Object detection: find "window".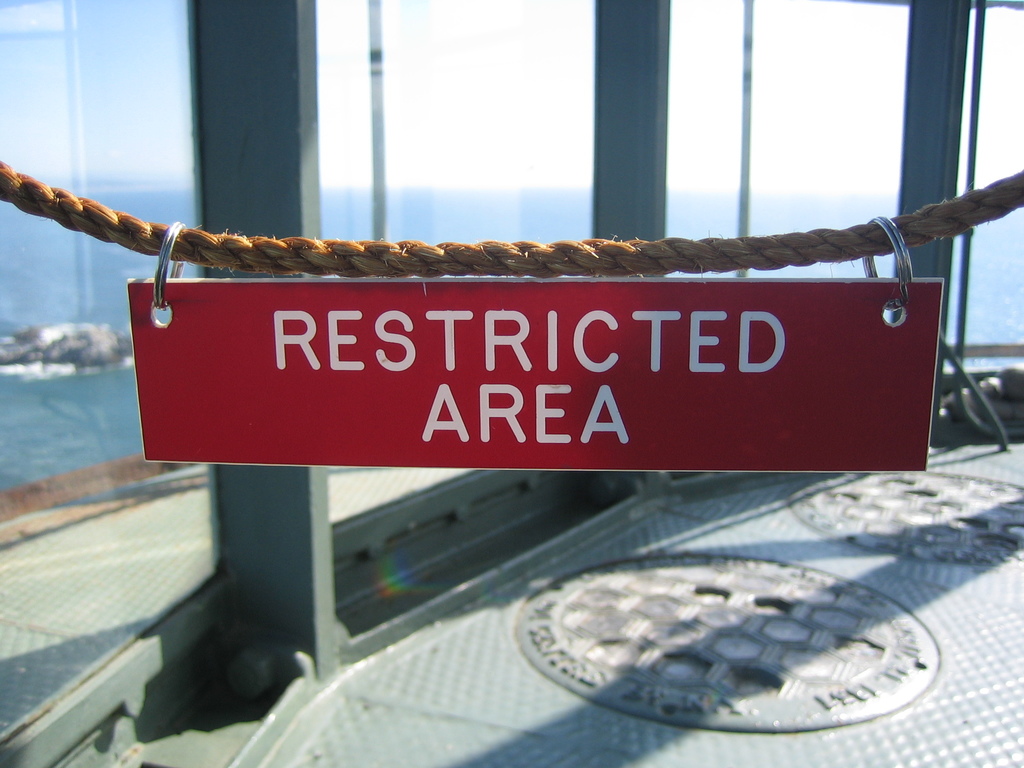
box=[5, 0, 241, 767].
